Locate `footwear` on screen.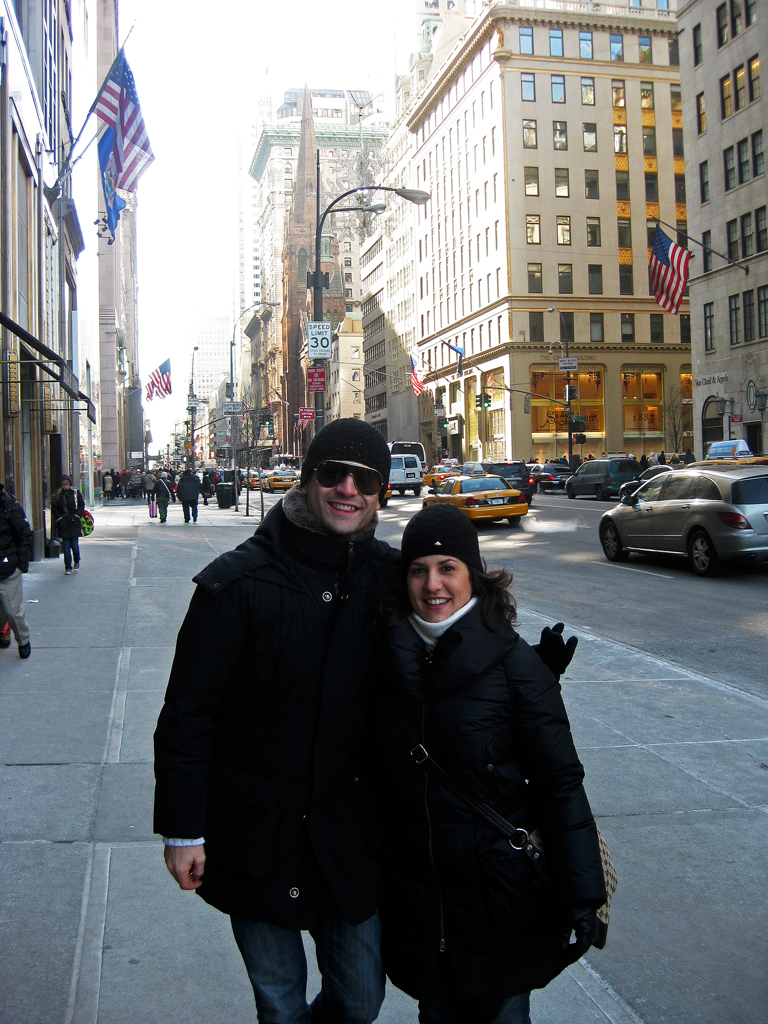
On screen at 61, 565, 68, 576.
